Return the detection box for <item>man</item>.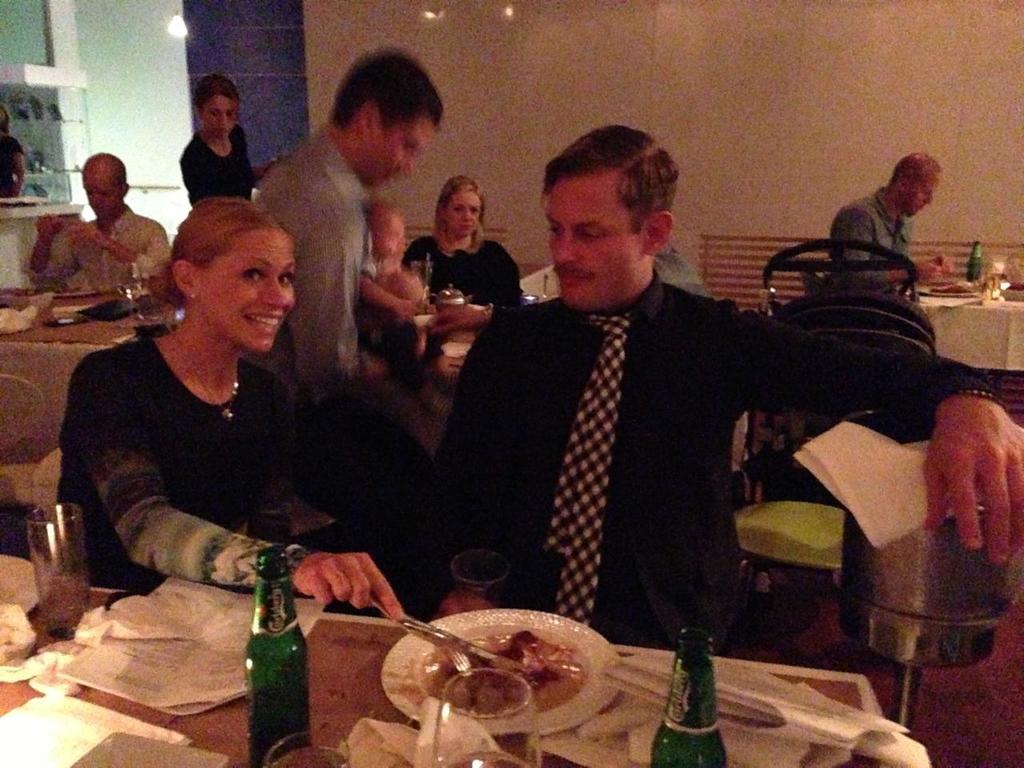
[438, 154, 912, 693].
